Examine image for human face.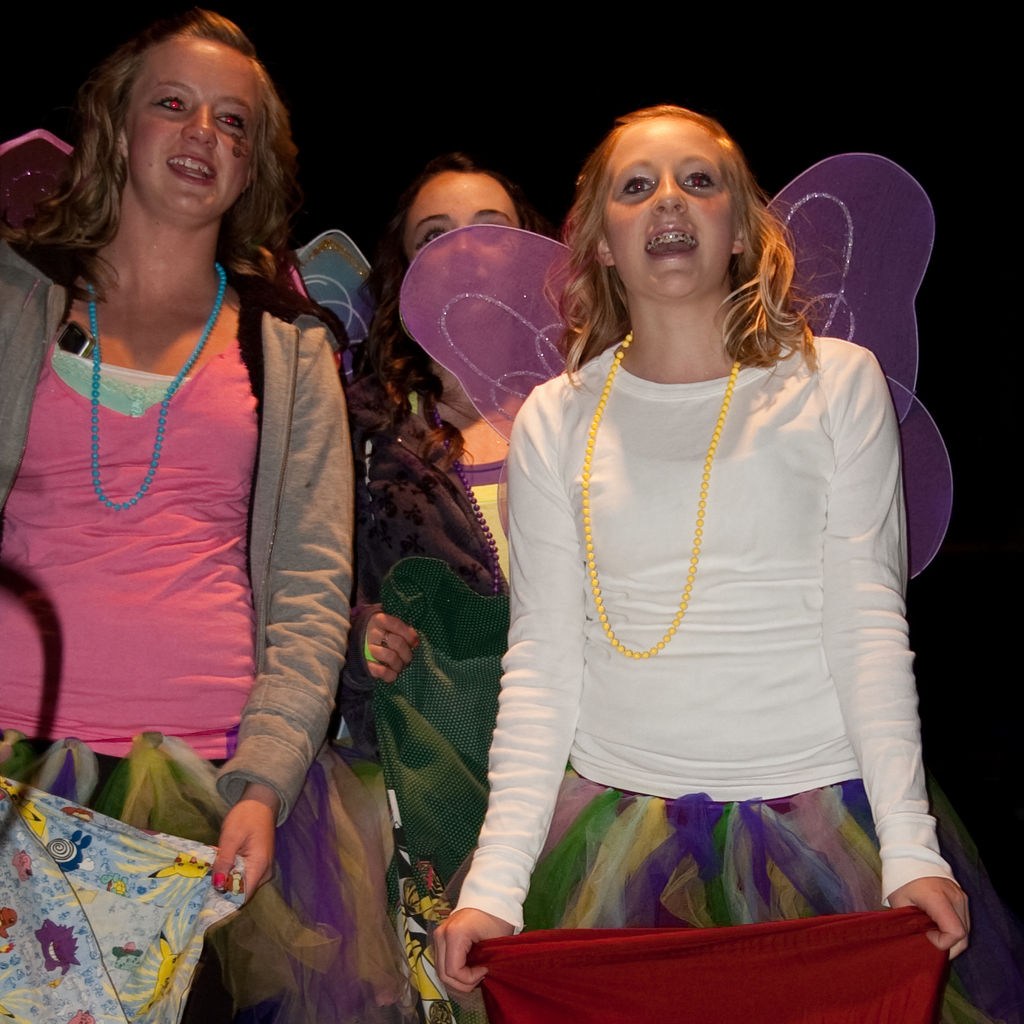
Examination result: 603 123 734 299.
